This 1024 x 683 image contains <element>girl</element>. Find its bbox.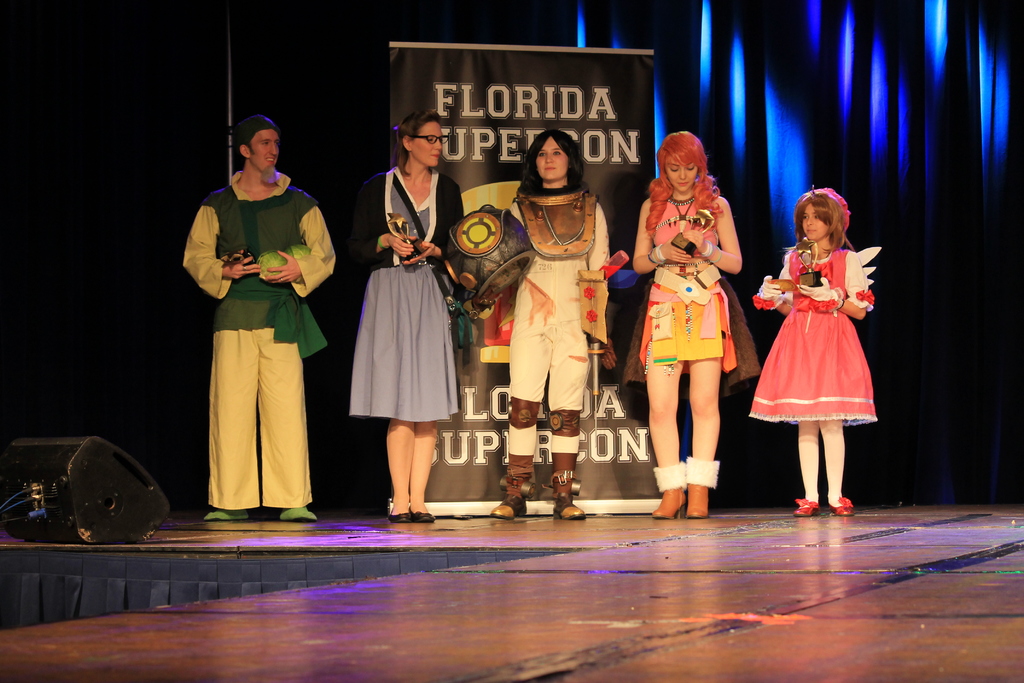
(x1=465, y1=122, x2=621, y2=525).
